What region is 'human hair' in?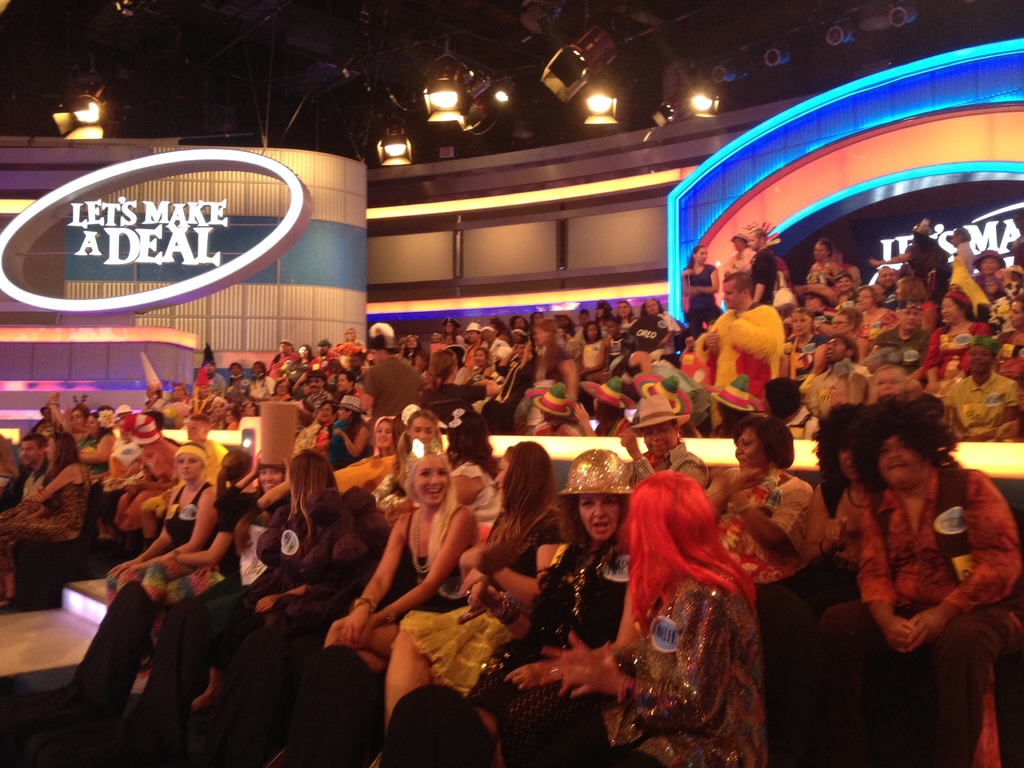
BBox(305, 367, 326, 378).
